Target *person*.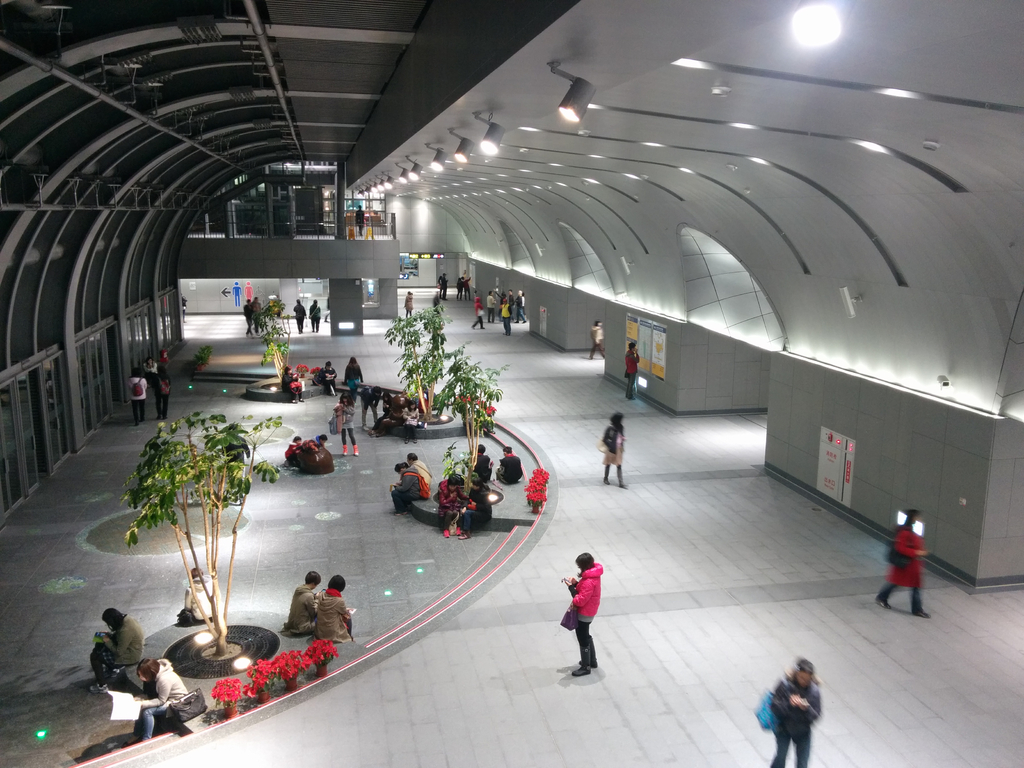
Target region: locate(340, 356, 361, 403).
